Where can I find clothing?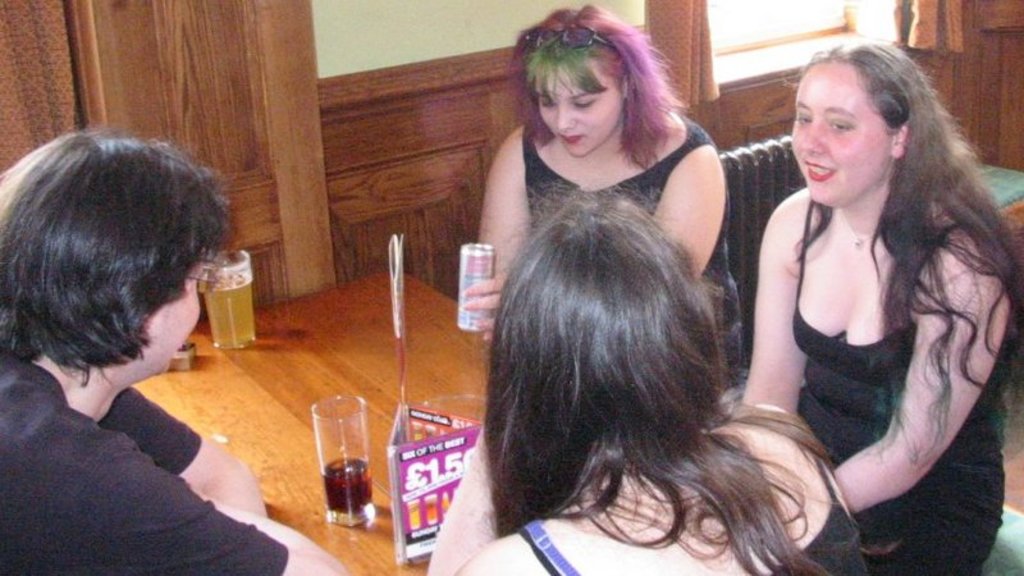
You can find it at box(0, 347, 288, 575).
